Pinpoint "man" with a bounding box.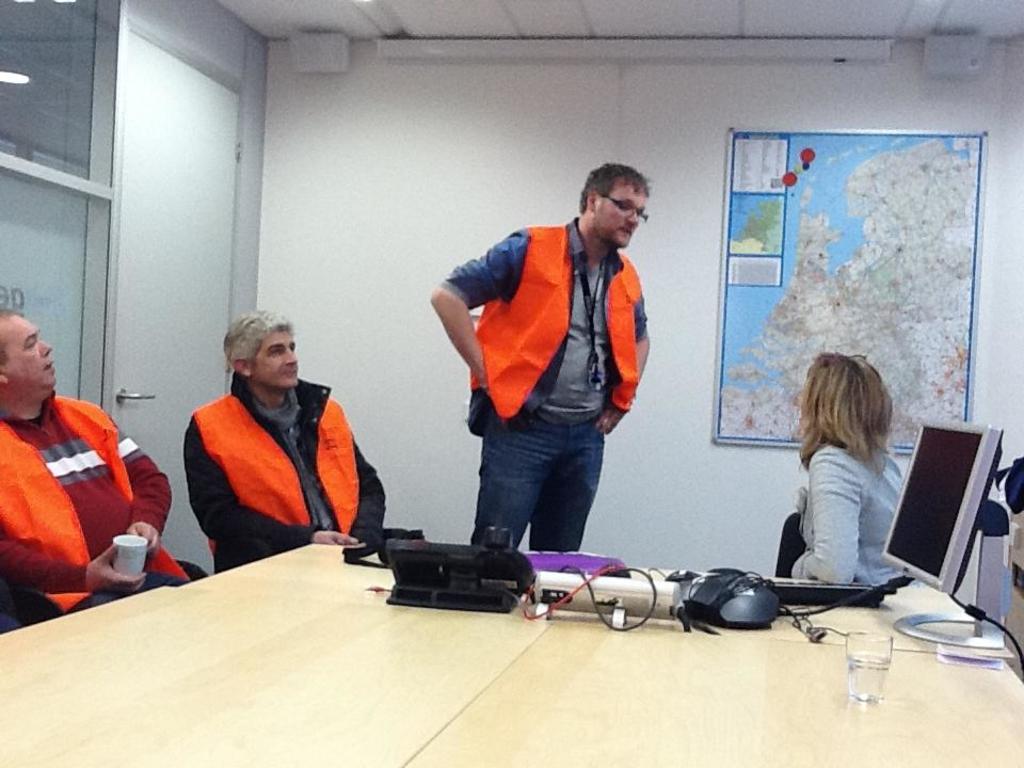
detection(178, 310, 391, 581).
